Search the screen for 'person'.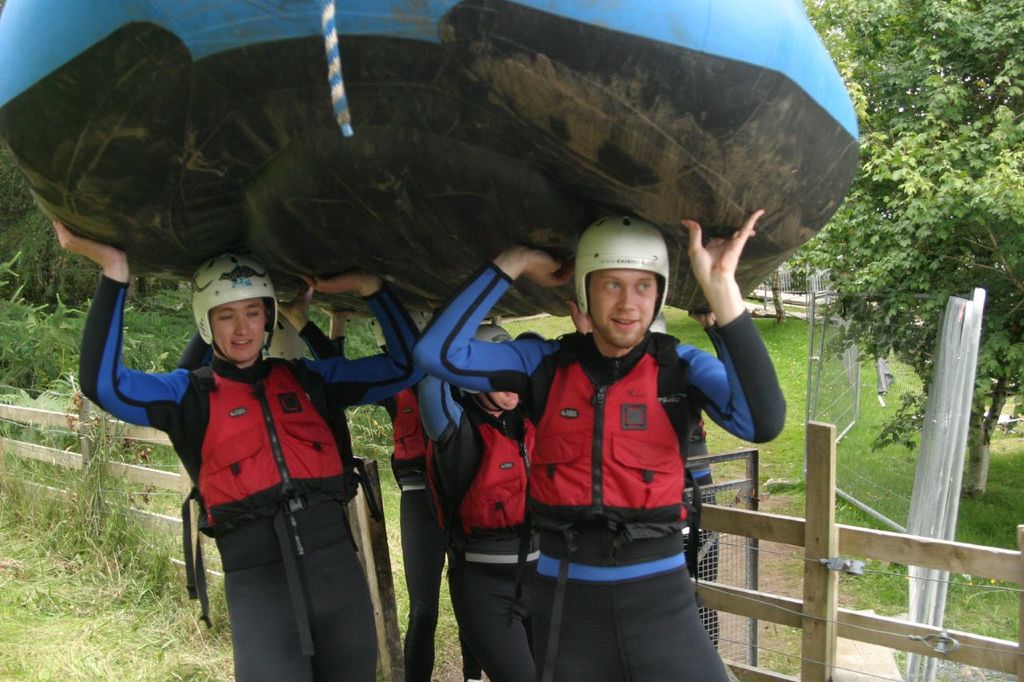
Found at bbox(323, 300, 492, 681).
